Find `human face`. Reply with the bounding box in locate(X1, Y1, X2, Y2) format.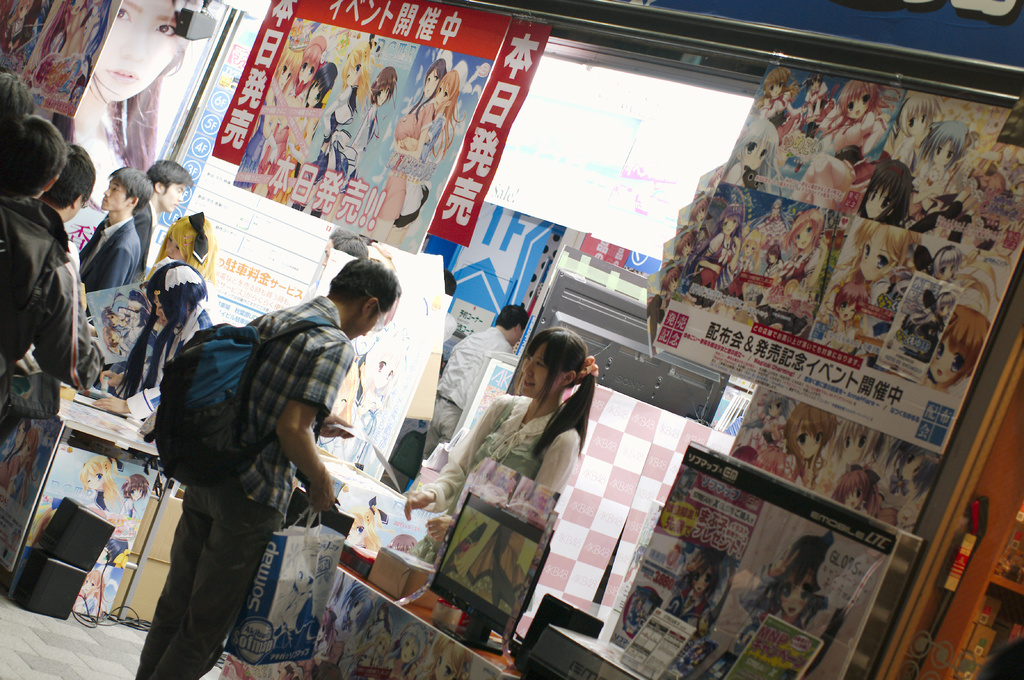
locate(841, 303, 855, 325).
